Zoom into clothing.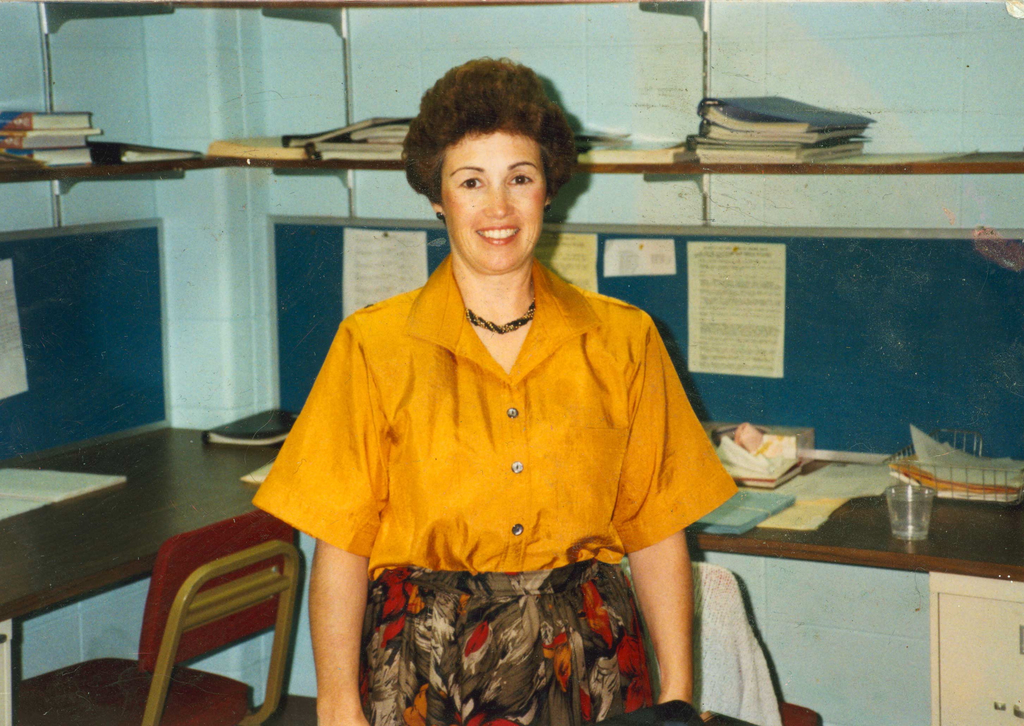
Zoom target: x1=359 y1=561 x2=661 y2=725.
